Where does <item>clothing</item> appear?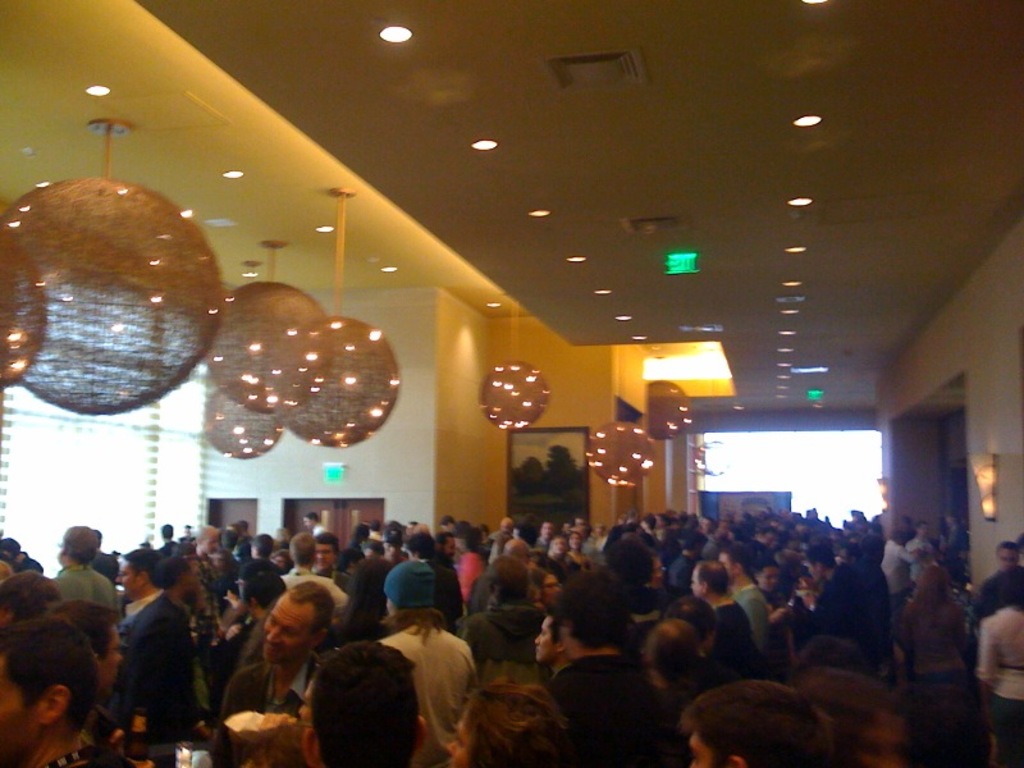
Appears at box=[52, 559, 120, 623].
